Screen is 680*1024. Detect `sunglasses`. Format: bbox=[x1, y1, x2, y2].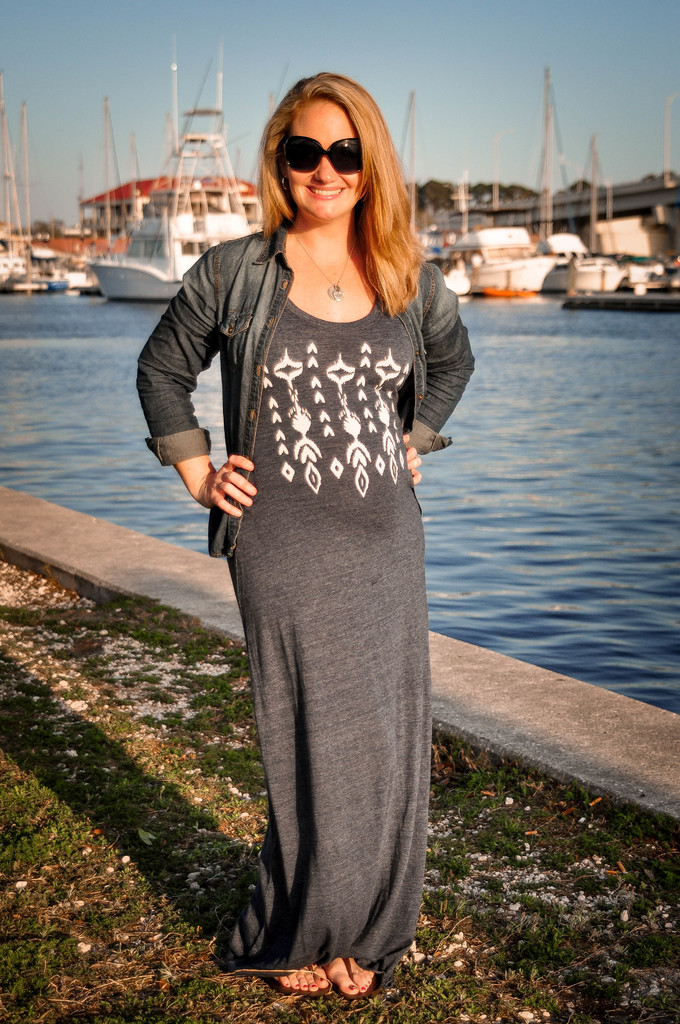
bbox=[277, 137, 362, 175].
